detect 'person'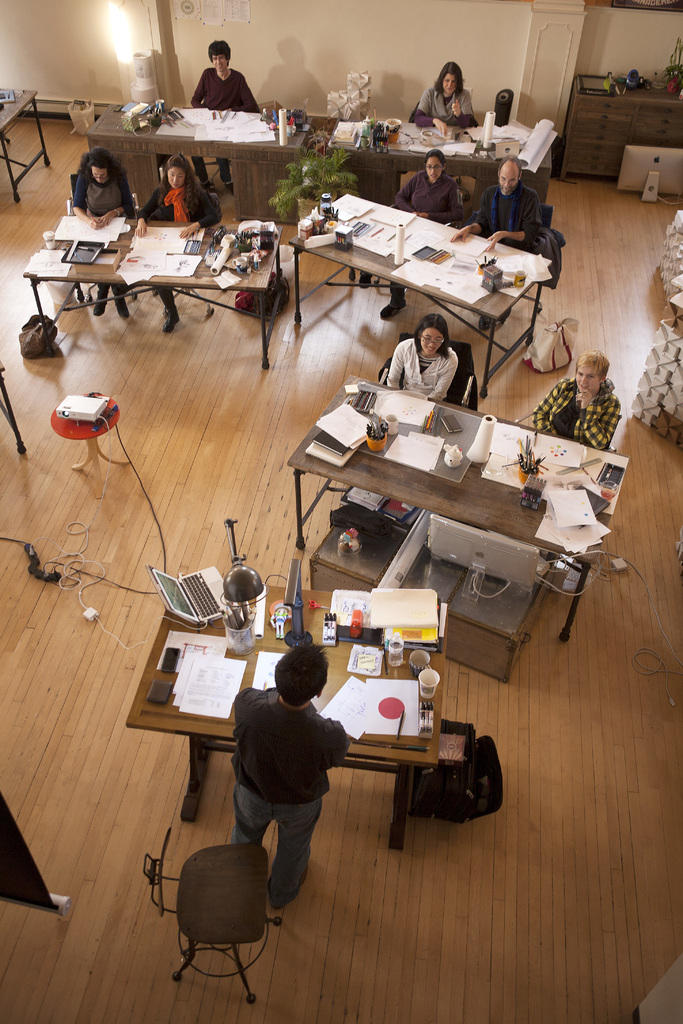
384/147/452/318
